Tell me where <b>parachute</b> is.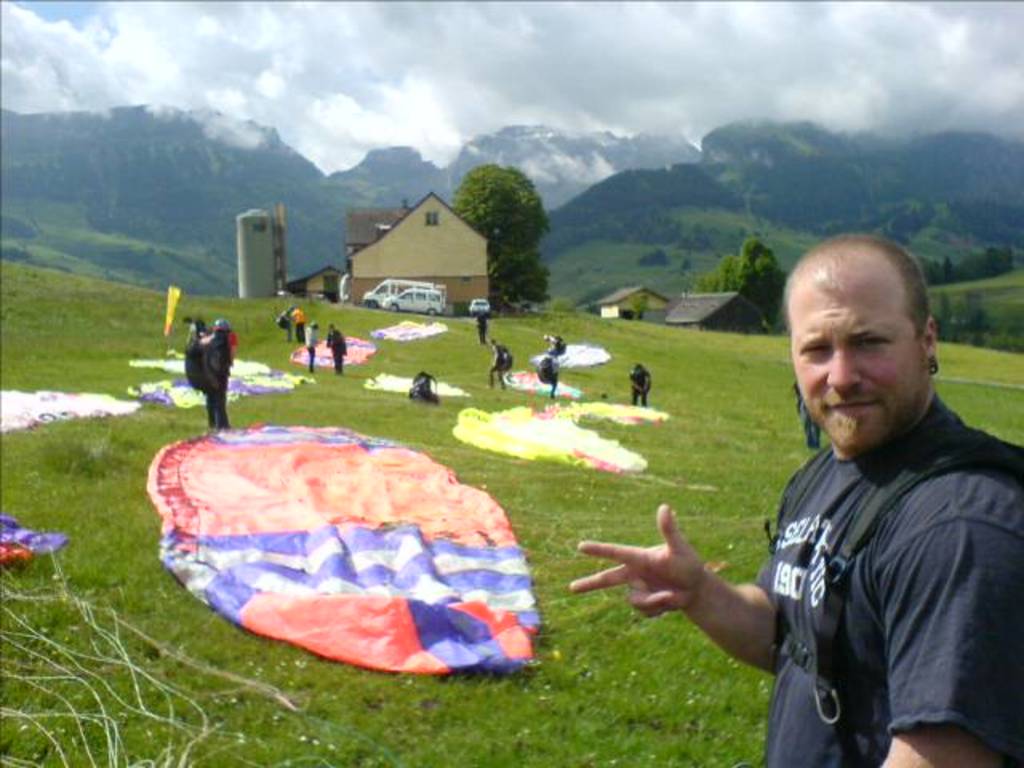
<b>parachute</b> is at locate(450, 405, 651, 478).
